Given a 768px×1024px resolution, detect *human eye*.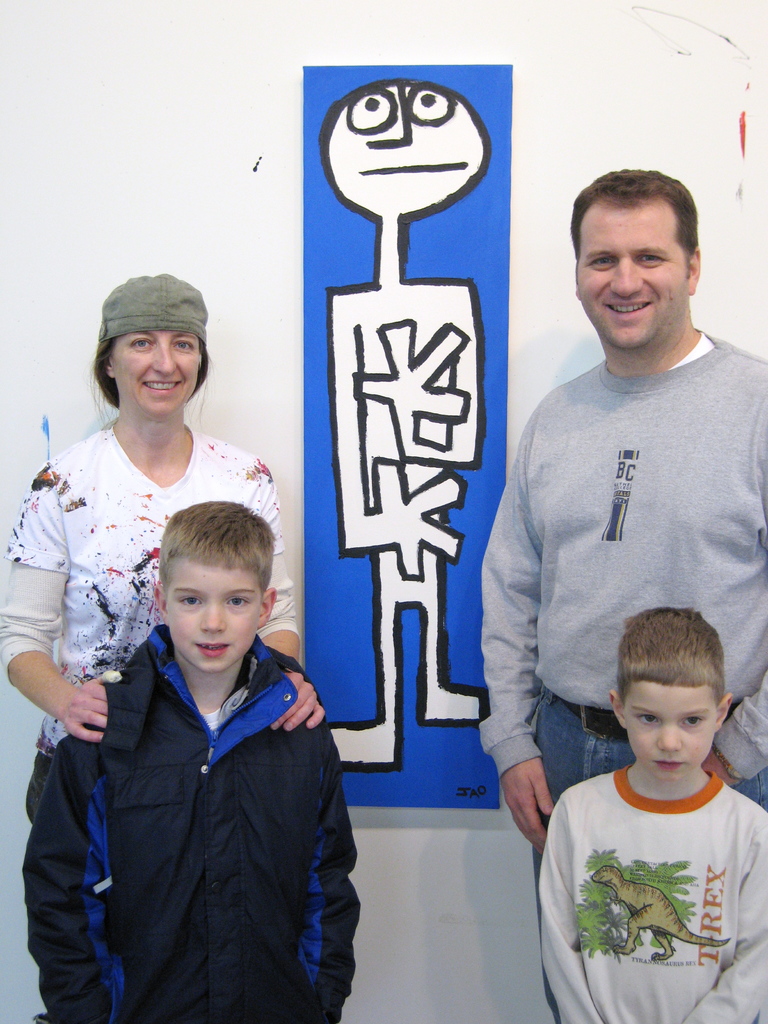
bbox=(345, 95, 394, 127).
